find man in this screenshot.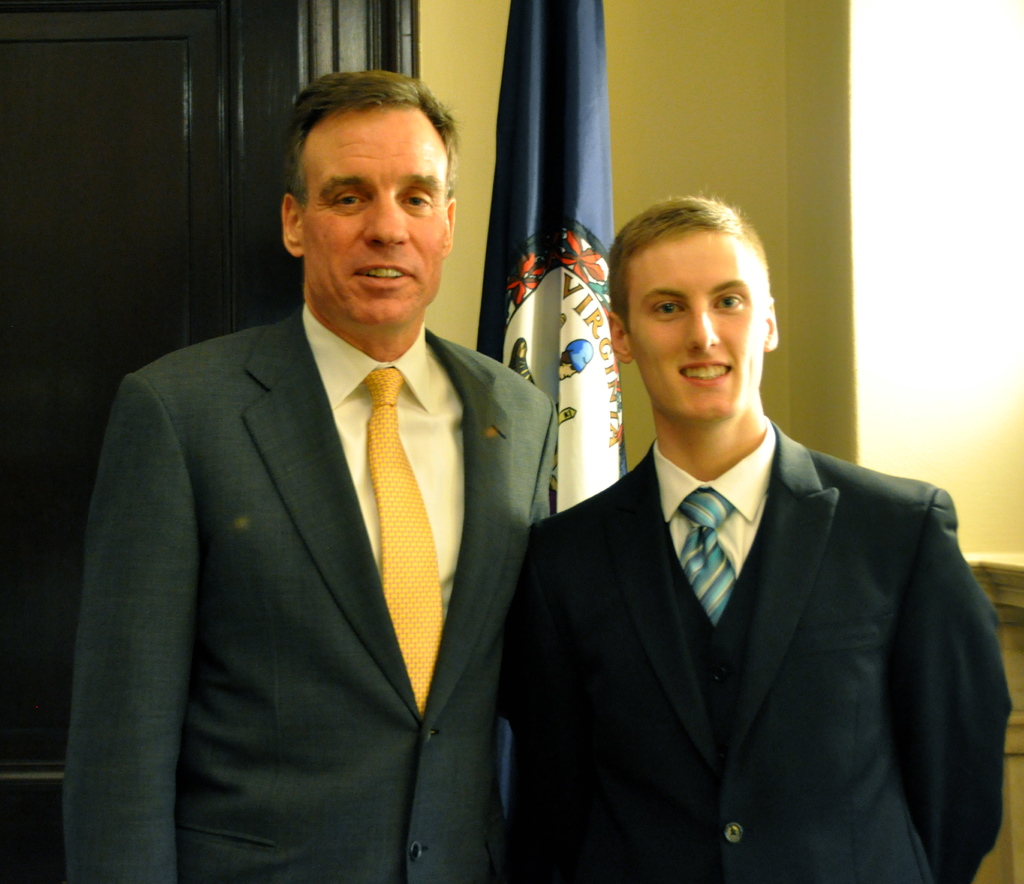
The bounding box for man is x1=73 y1=89 x2=582 y2=869.
